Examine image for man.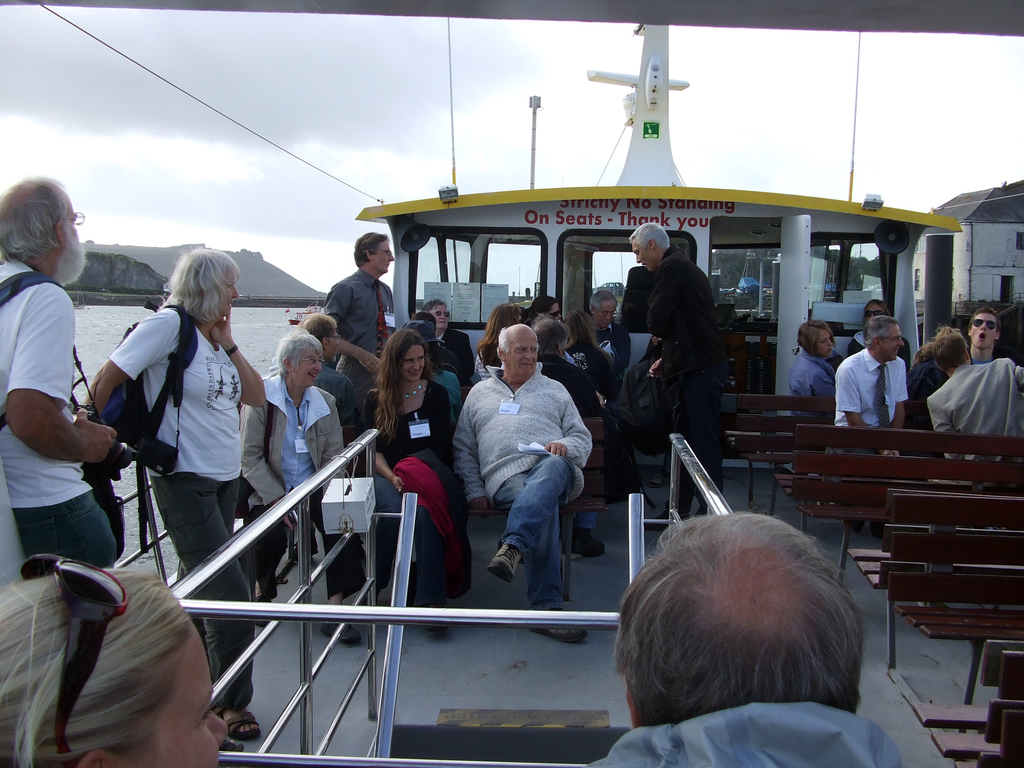
Examination result: 814 316 916 450.
